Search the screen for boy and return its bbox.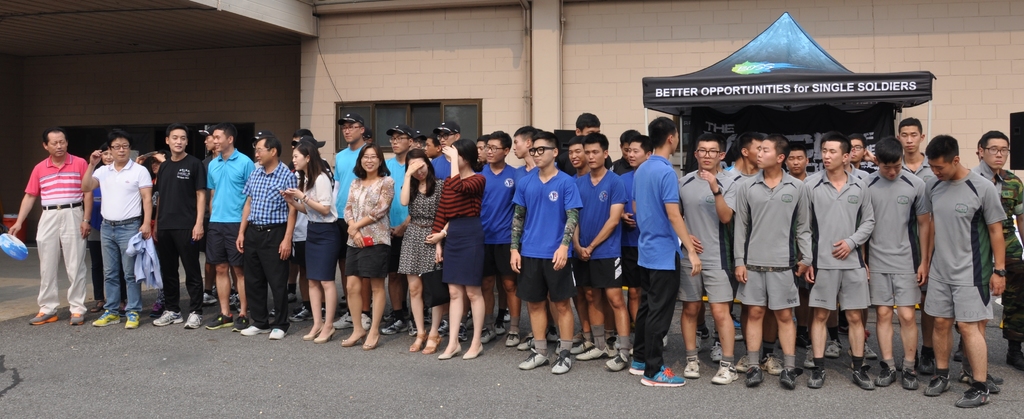
Found: select_region(615, 142, 649, 313).
